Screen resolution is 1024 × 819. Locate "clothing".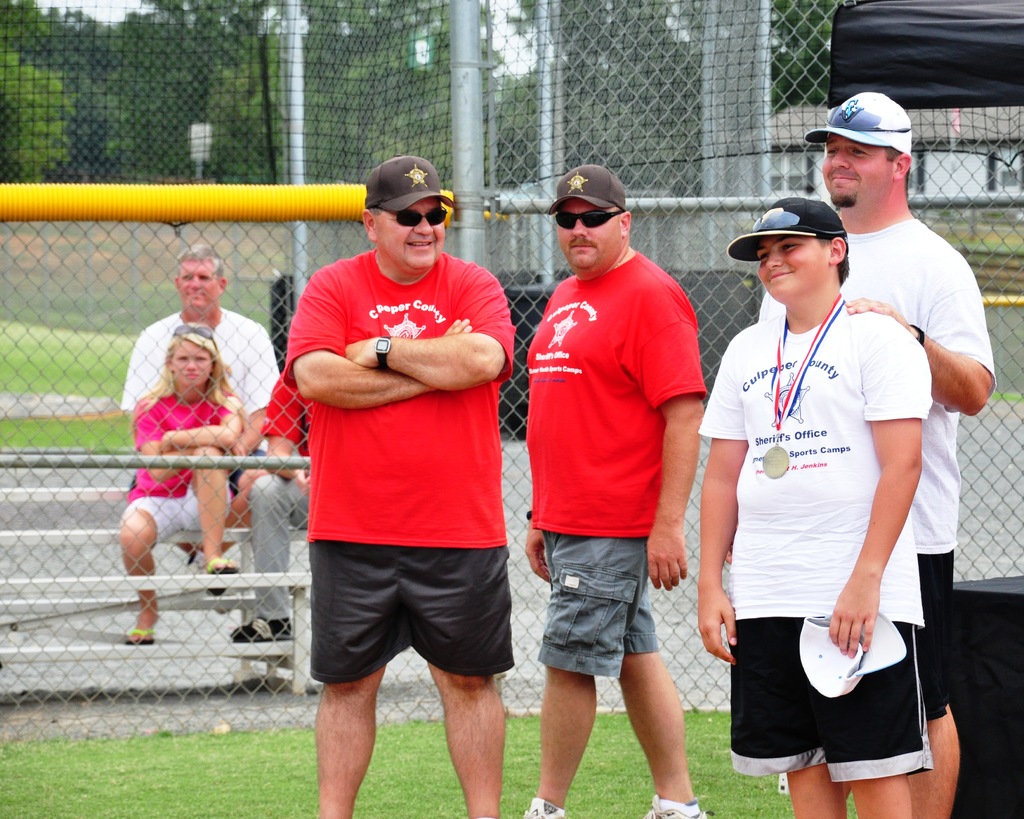
left=283, top=246, right=516, bottom=663.
